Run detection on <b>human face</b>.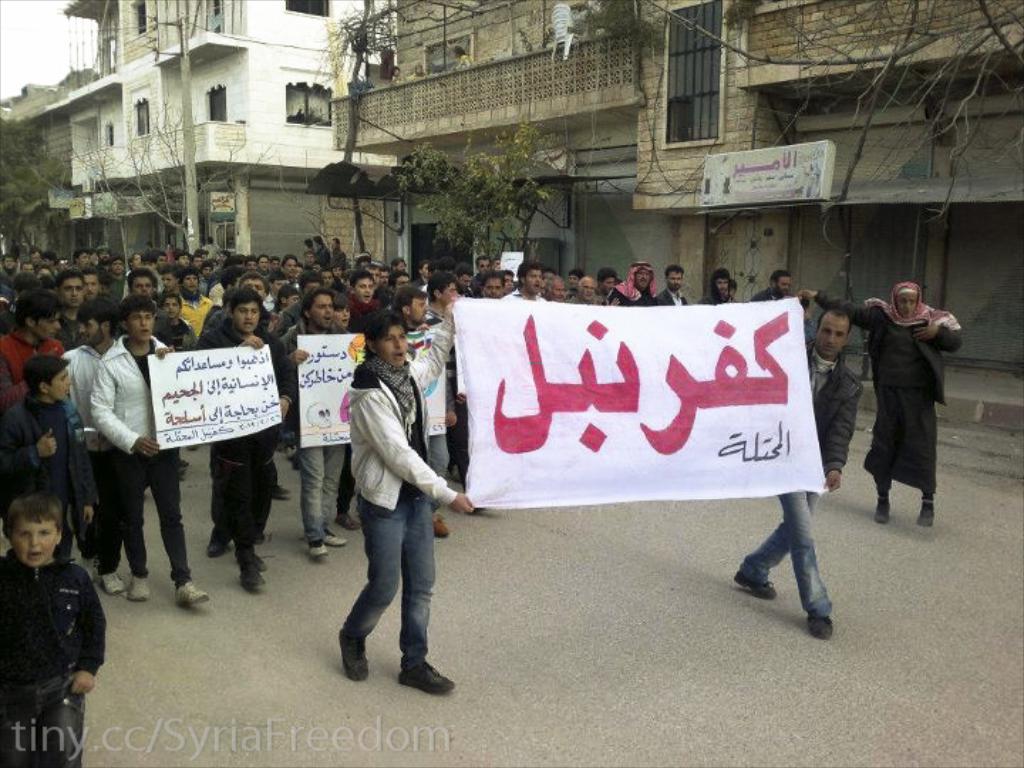
Result: {"left": 122, "top": 270, "right": 155, "bottom": 299}.
